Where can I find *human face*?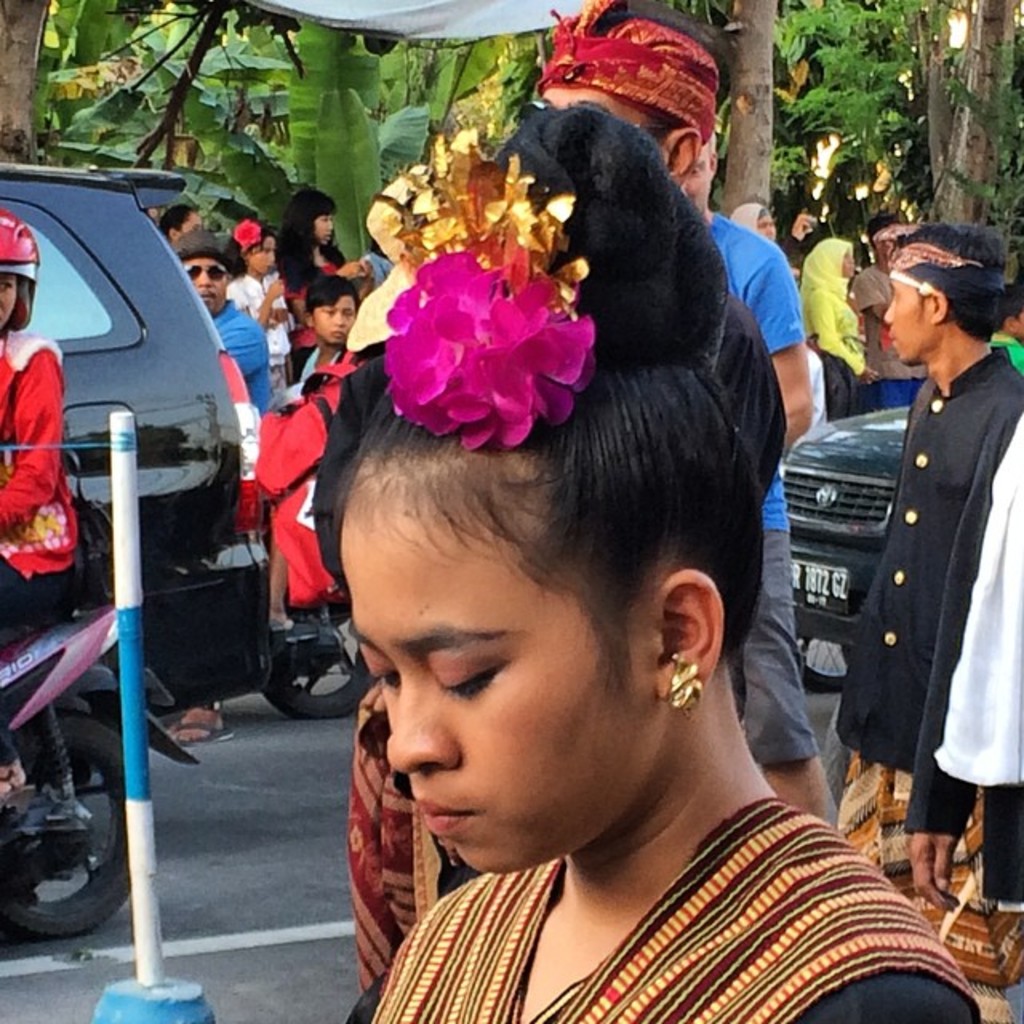
You can find it at left=883, top=275, right=930, bottom=363.
